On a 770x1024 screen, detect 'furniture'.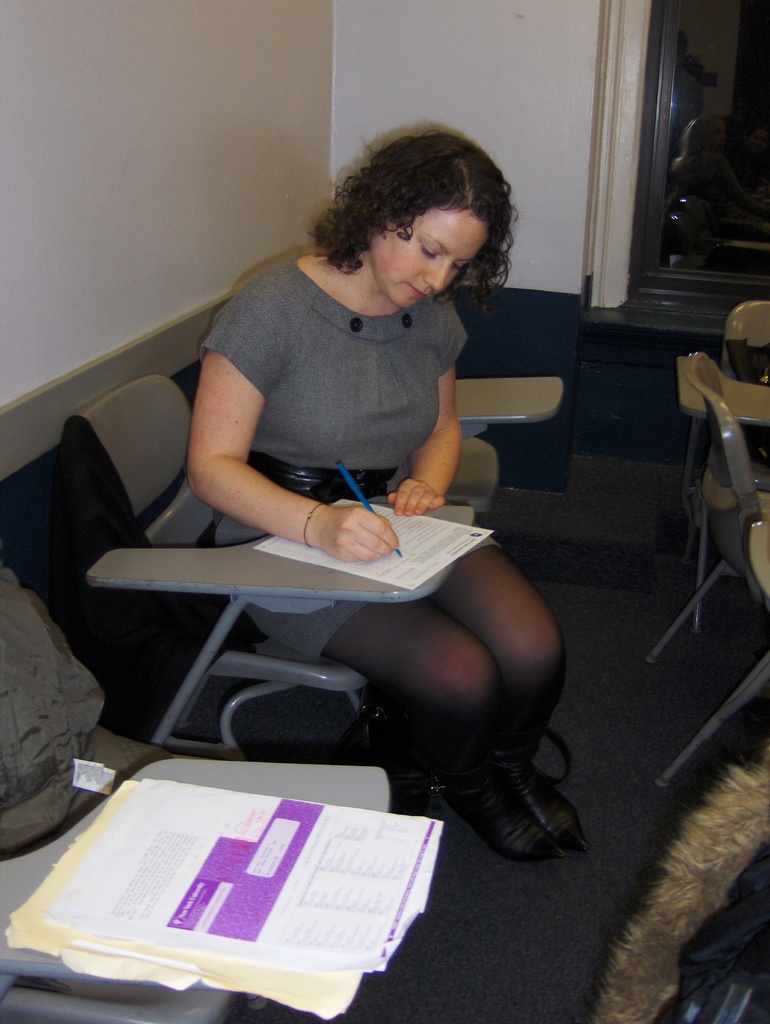
0/573/391/1023.
